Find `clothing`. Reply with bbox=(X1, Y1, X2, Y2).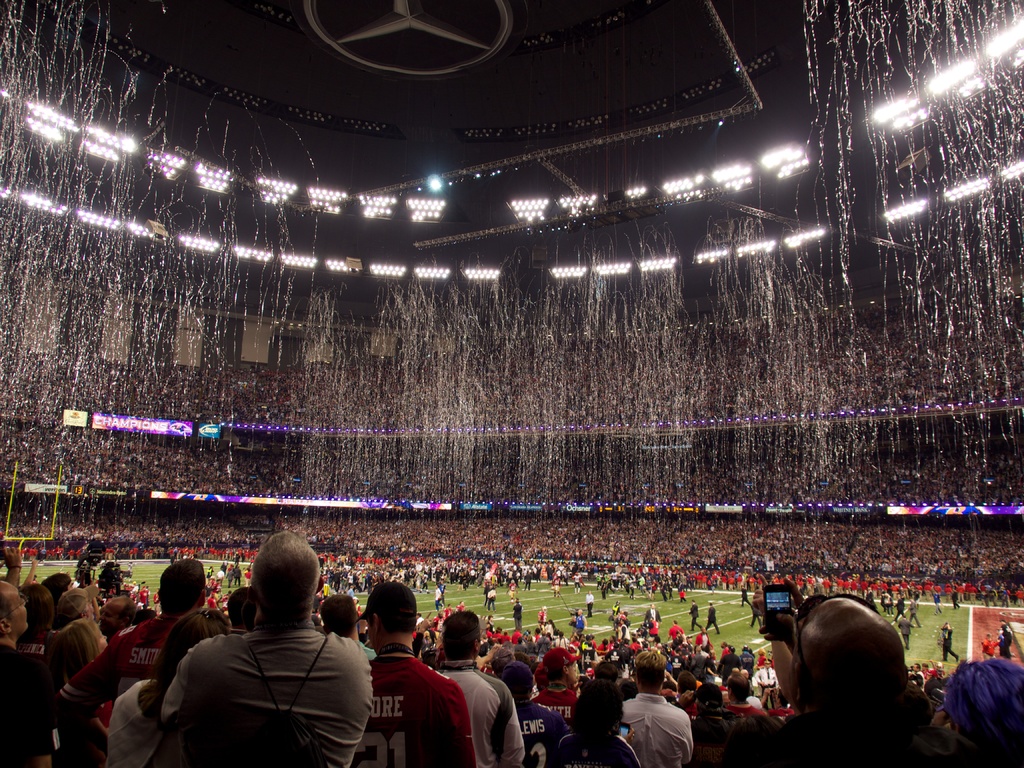
bbox=(68, 617, 186, 695).
